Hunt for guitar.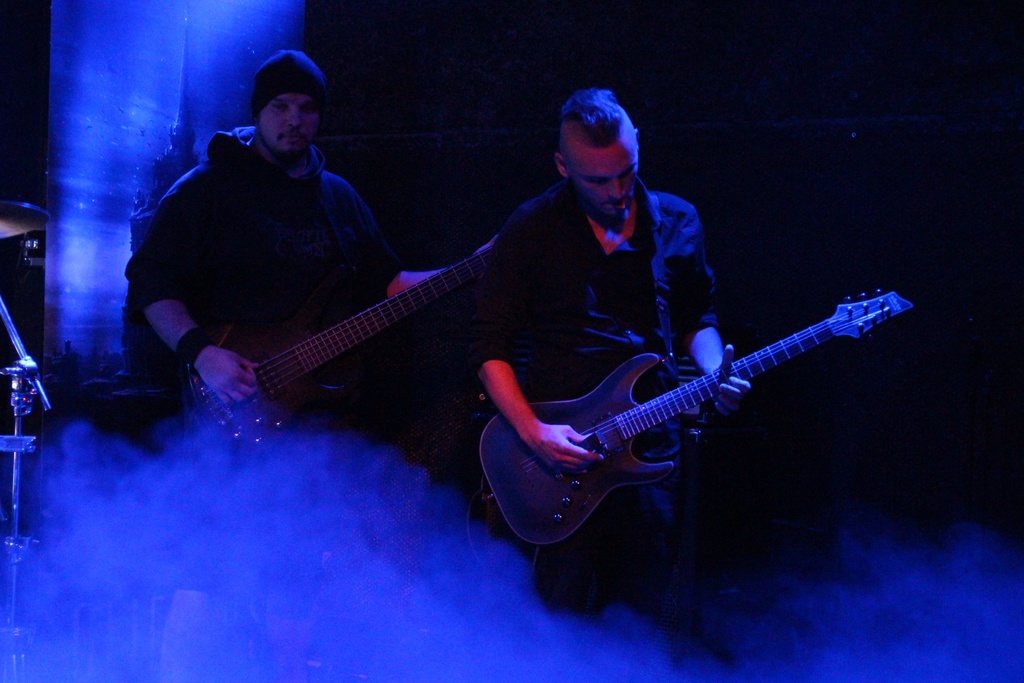
Hunted down at Rect(179, 242, 495, 468).
